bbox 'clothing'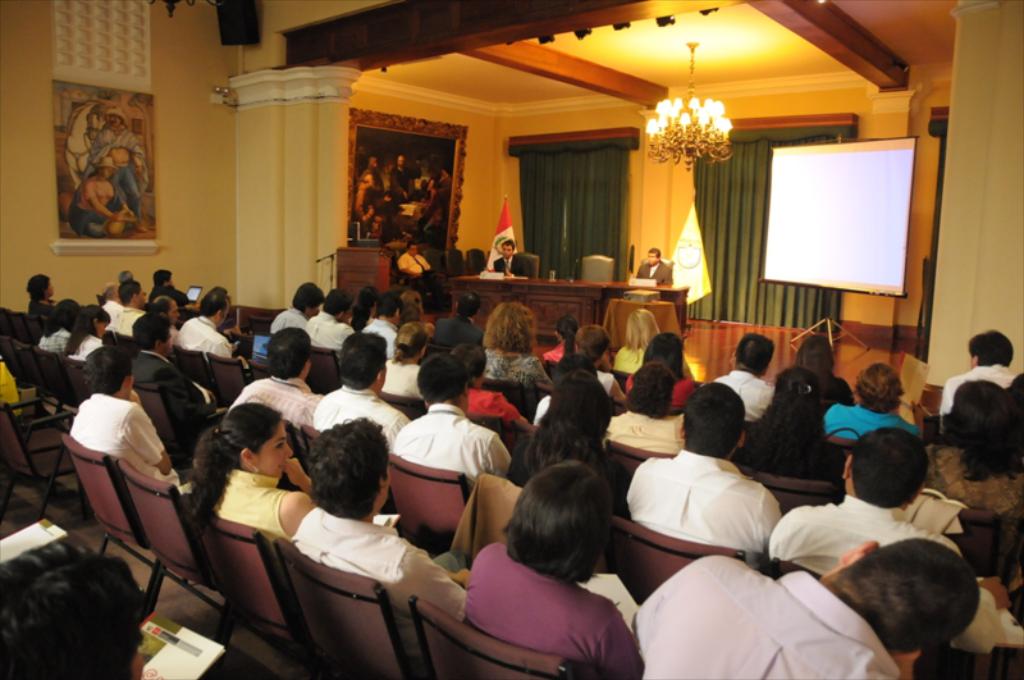
l=104, t=307, r=146, b=343
